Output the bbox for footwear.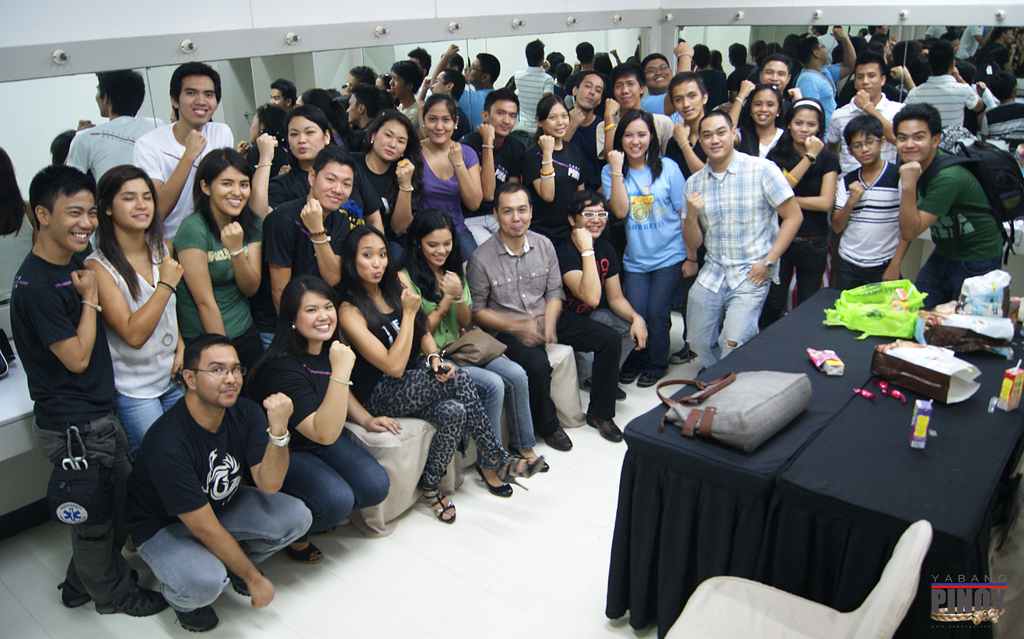
[left=473, top=461, right=512, bottom=503].
